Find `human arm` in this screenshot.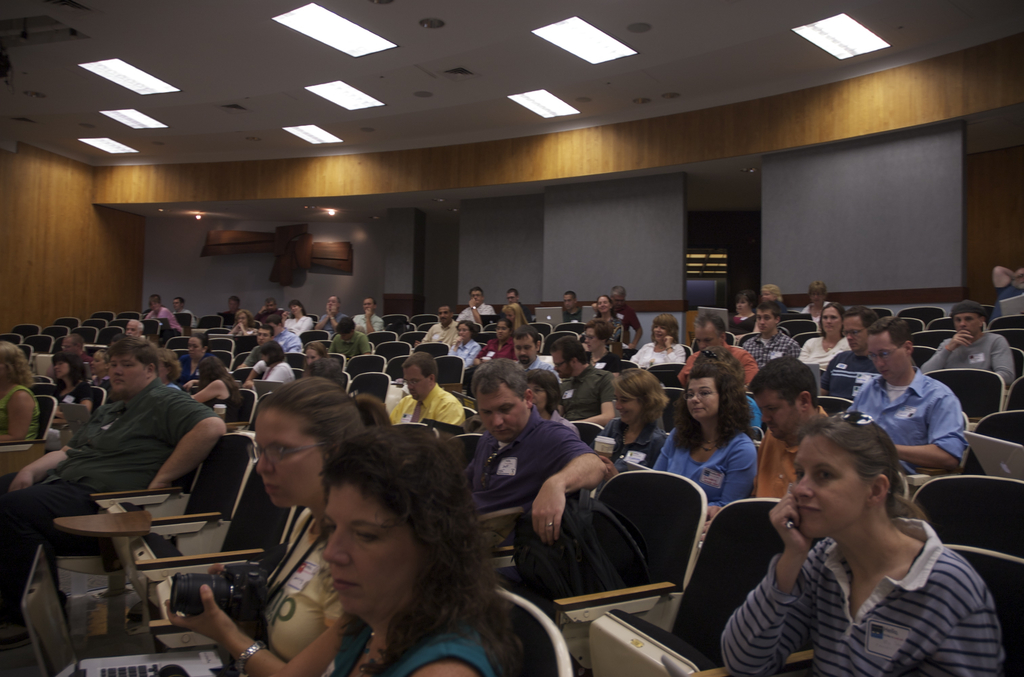
The bounding box for `human arm` is bbox=(65, 388, 93, 427).
